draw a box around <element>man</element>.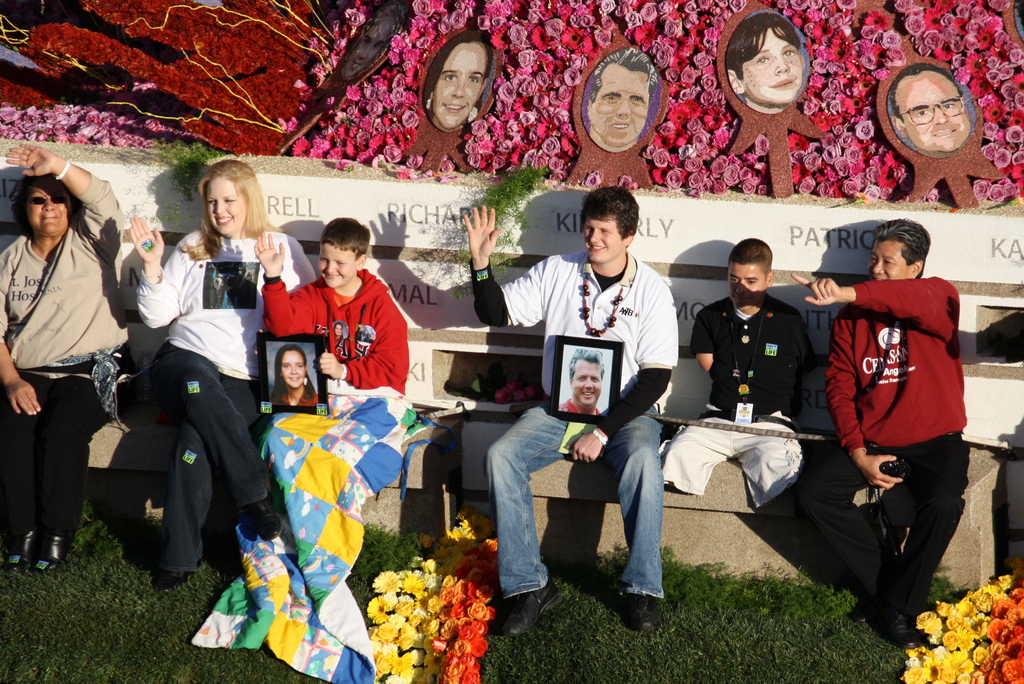
[580,49,661,147].
